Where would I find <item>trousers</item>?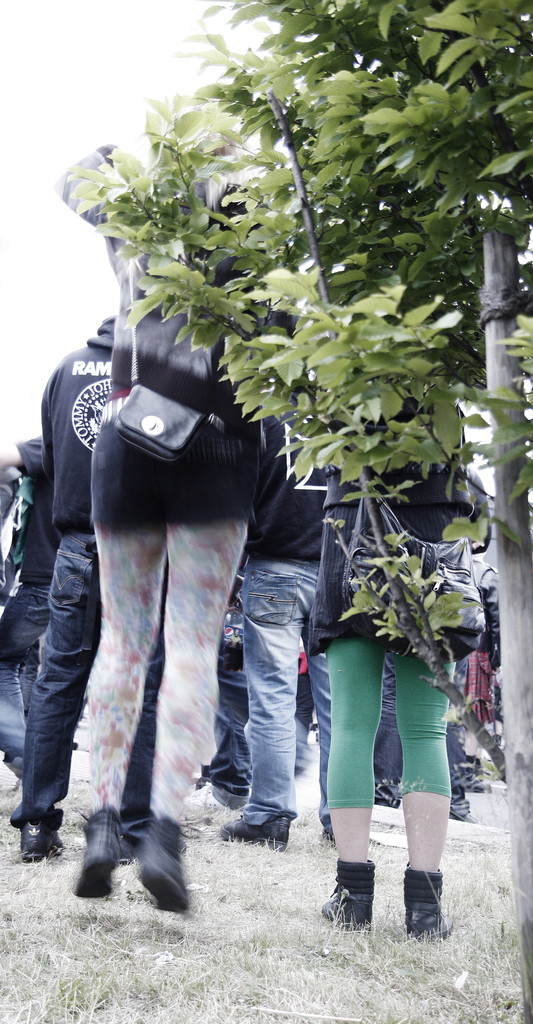
At <bbox>88, 524, 249, 824</bbox>.
